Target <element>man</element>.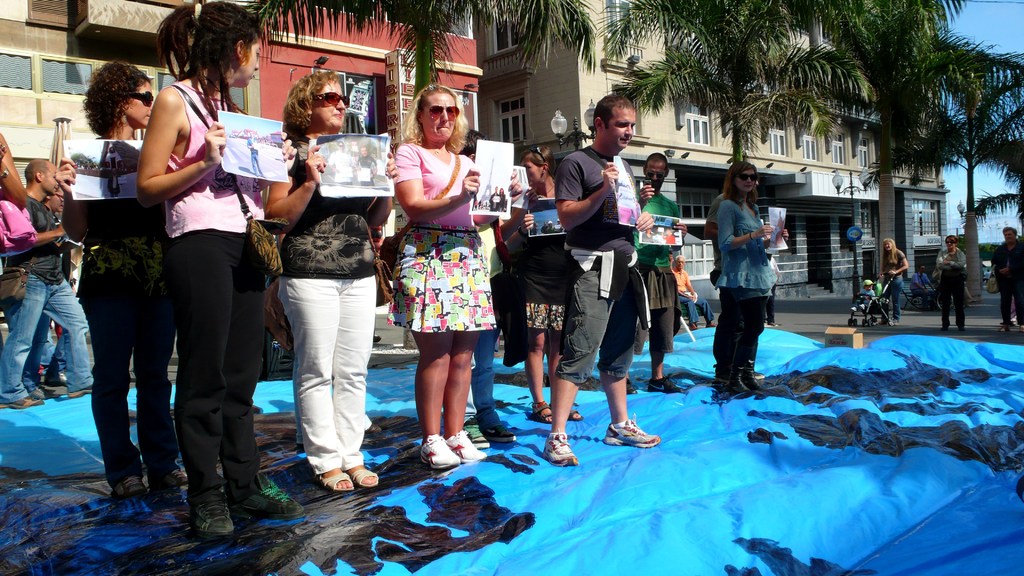
Target region: x1=672 y1=250 x2=722 y2=330.
